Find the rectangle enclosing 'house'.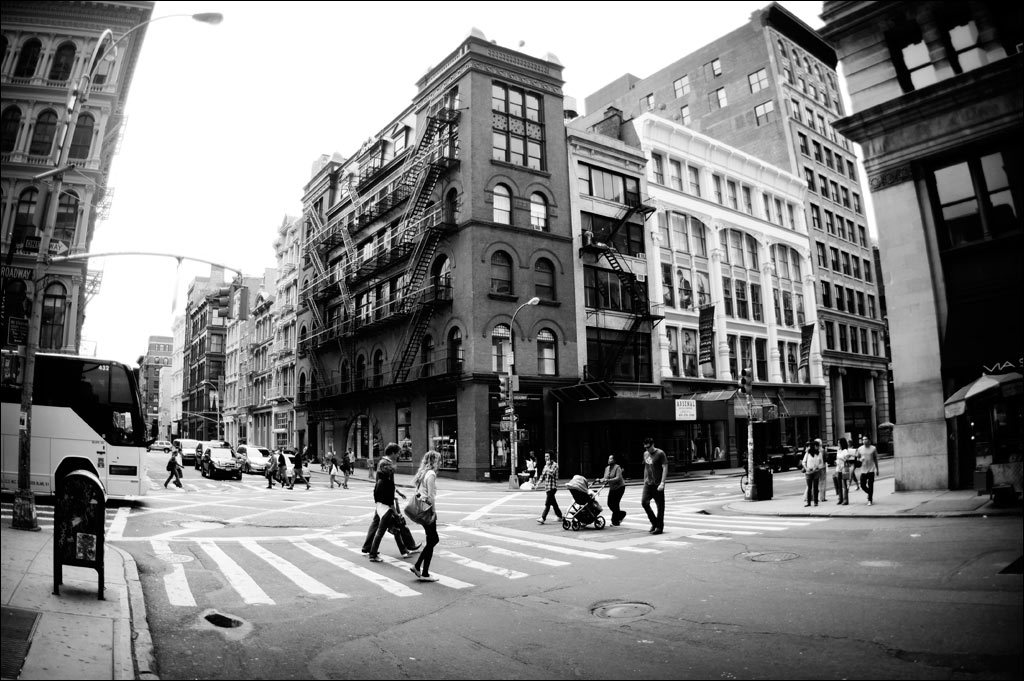
bbox=[268, 219, 302, 454].
